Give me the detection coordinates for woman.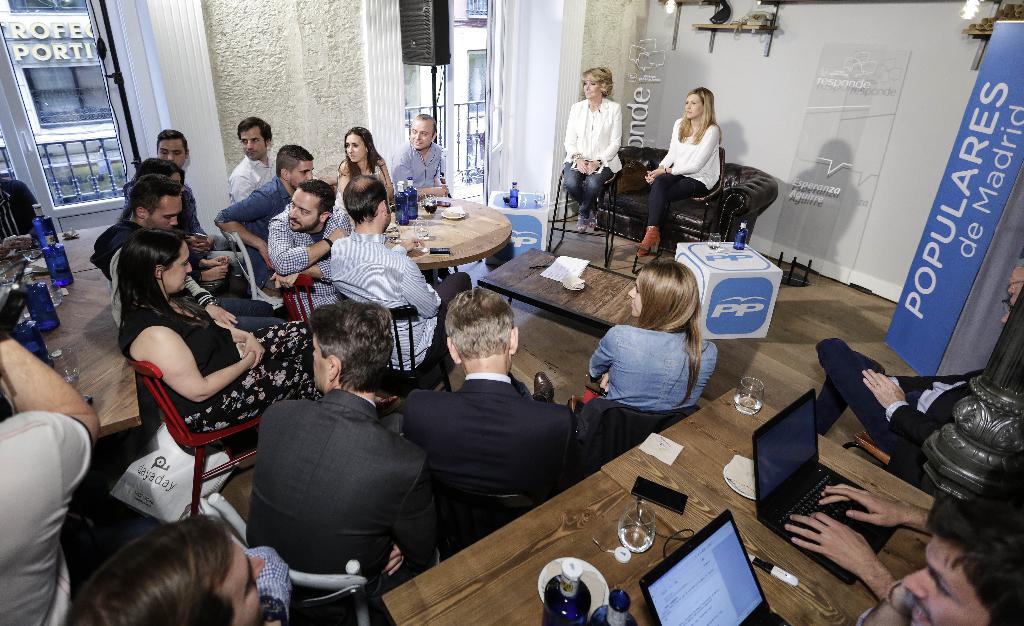
box(652, 92, 744, 247).
